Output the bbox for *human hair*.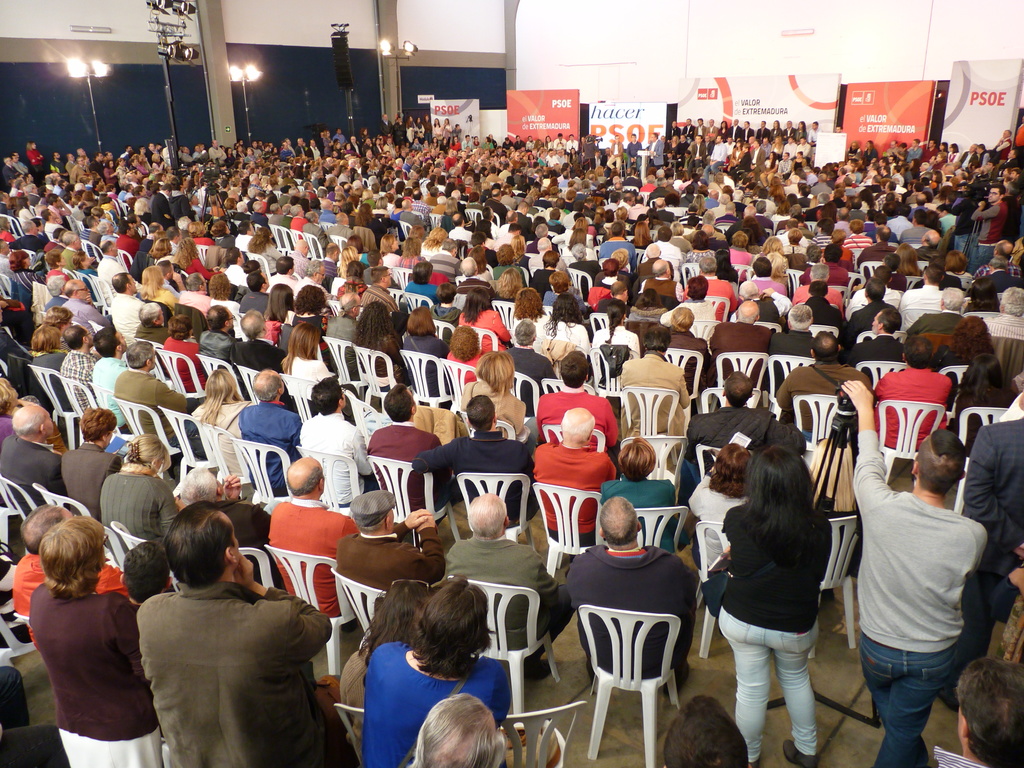
Rect(138, 263, 161, 296).
